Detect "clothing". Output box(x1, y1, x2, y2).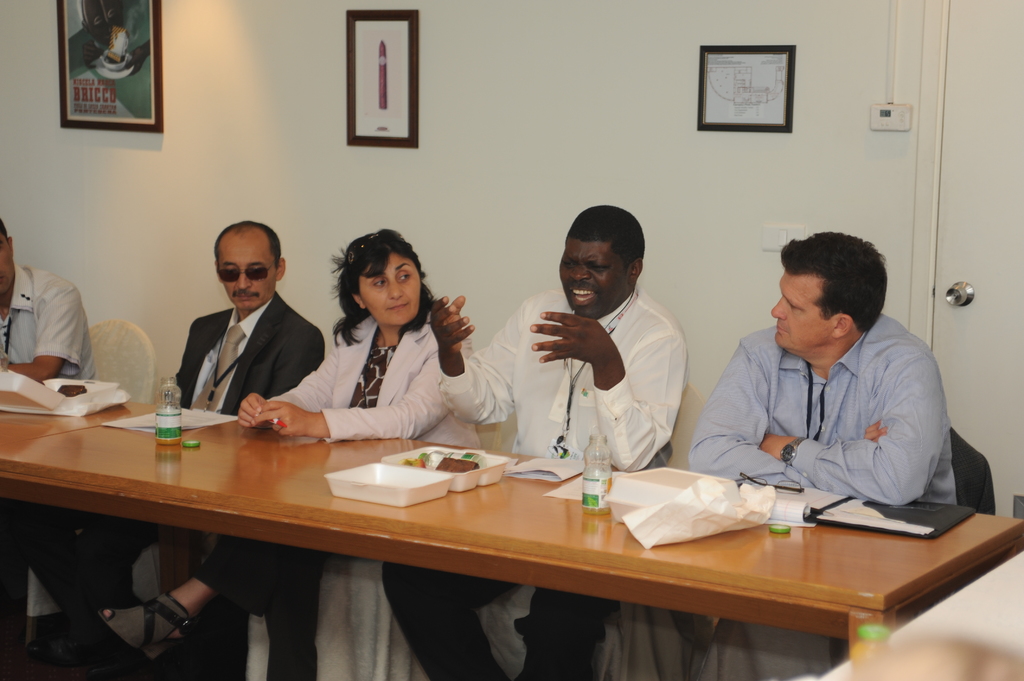
box(0, 257, 94, 569).
